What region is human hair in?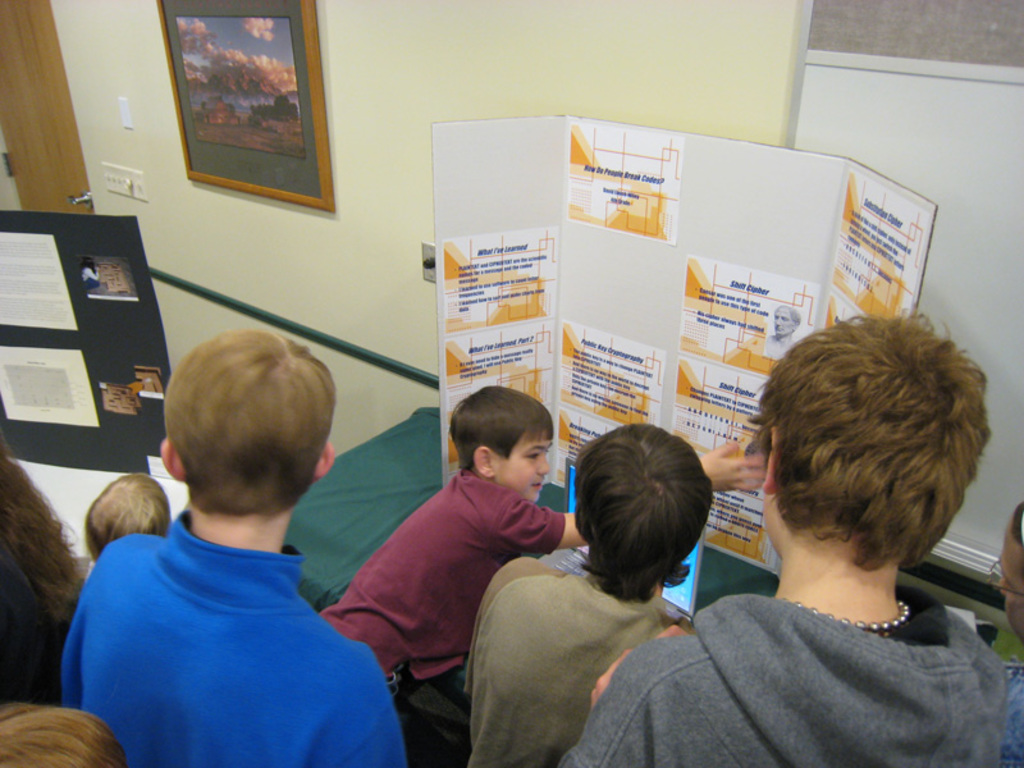
573, 426, 723, 607.
